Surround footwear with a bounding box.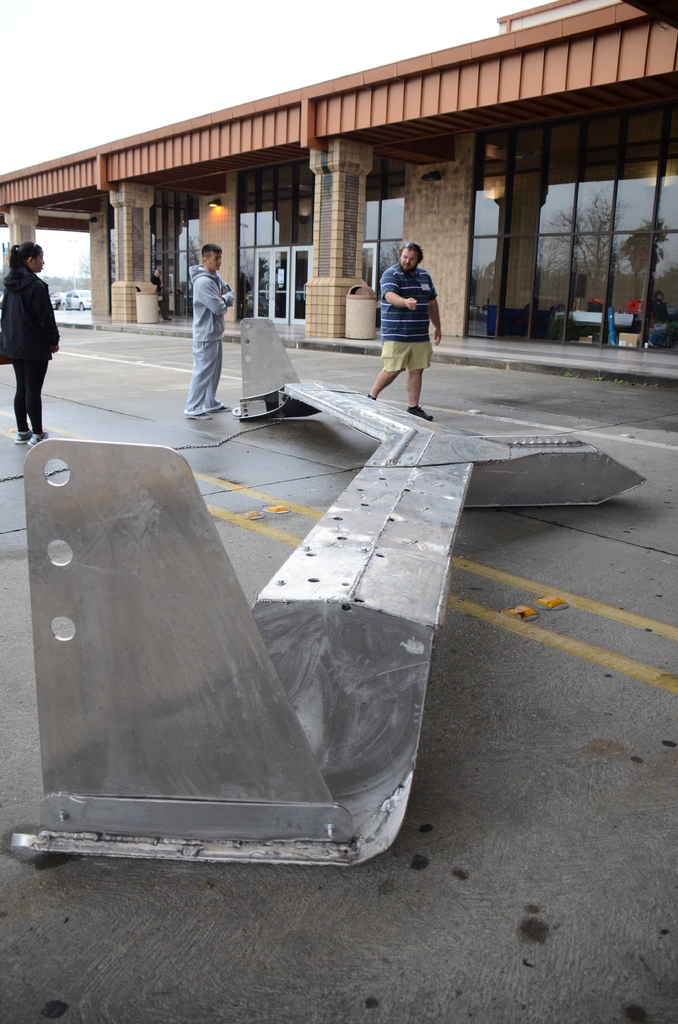
[left=11, top=428, right=32, bottom=451].
